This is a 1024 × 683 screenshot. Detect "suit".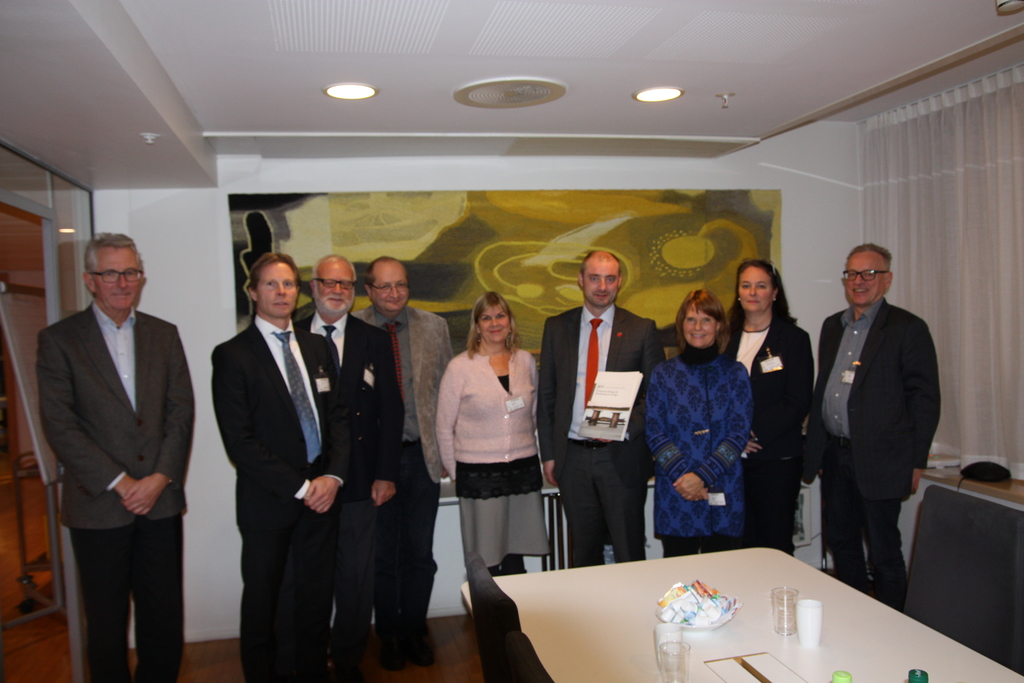
(x1=804, y1=299, x2=943, y2=607).
